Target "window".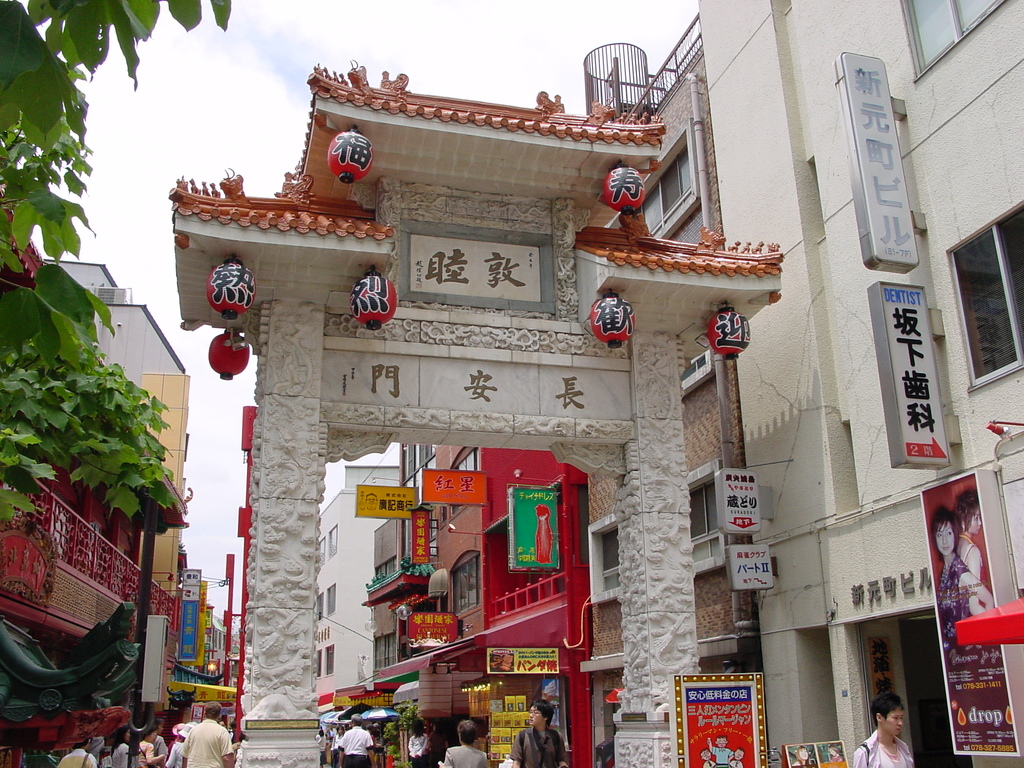
Target region: [947,202,1023,393].
